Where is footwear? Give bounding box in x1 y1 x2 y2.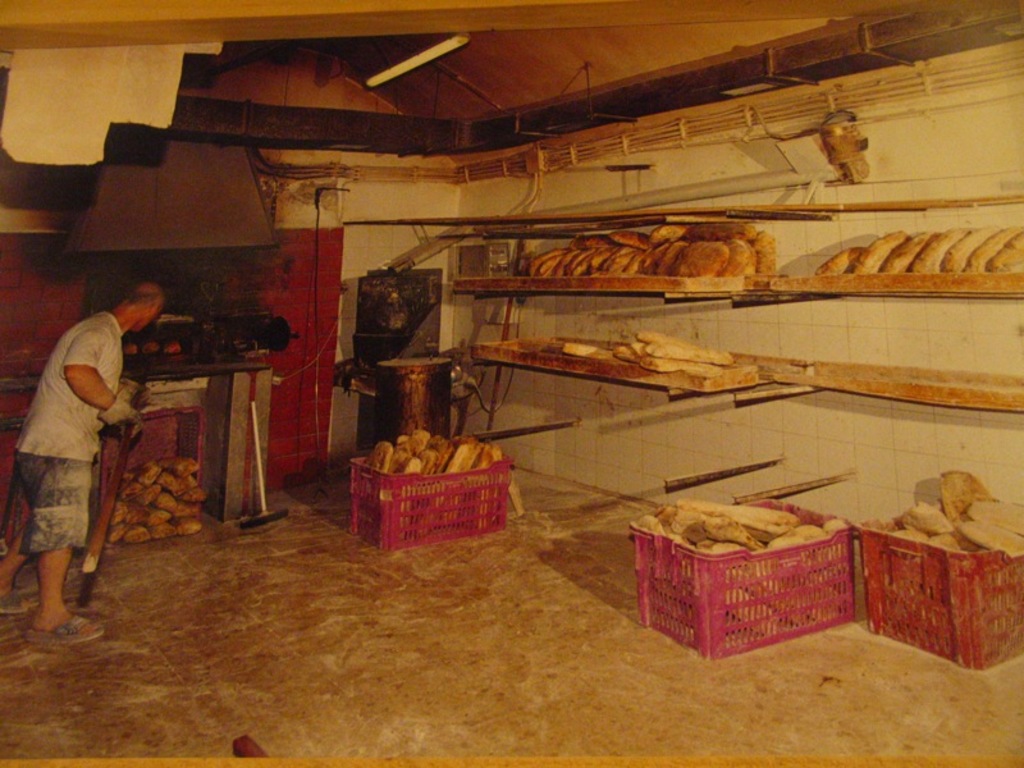
24 613 106 643.
